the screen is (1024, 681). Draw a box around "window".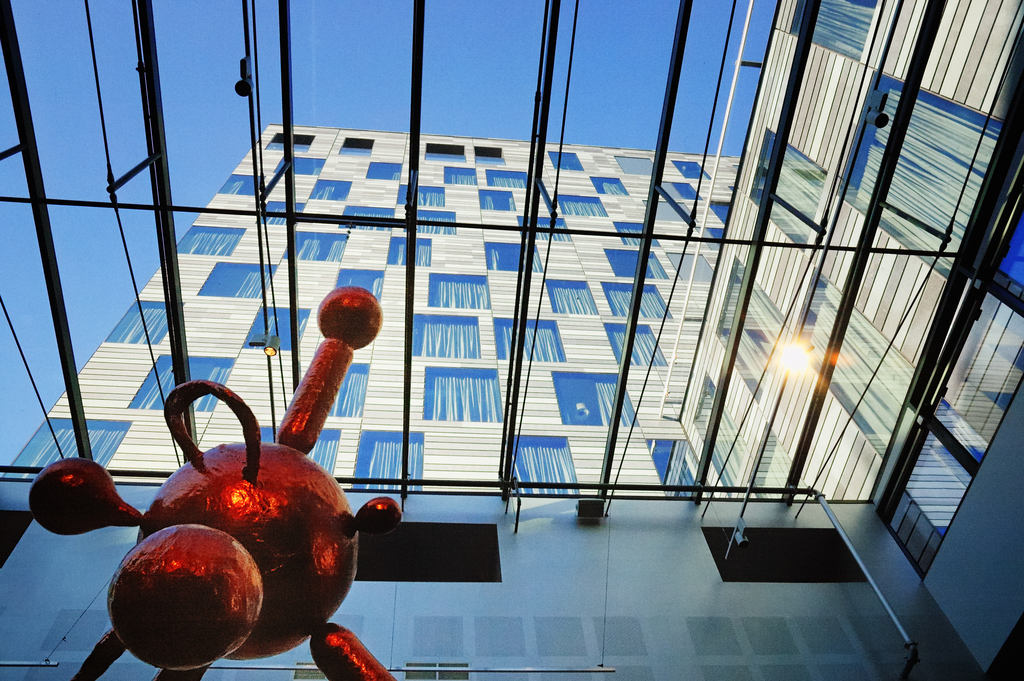
(left=321, top=361, right=367, bottom=424).
